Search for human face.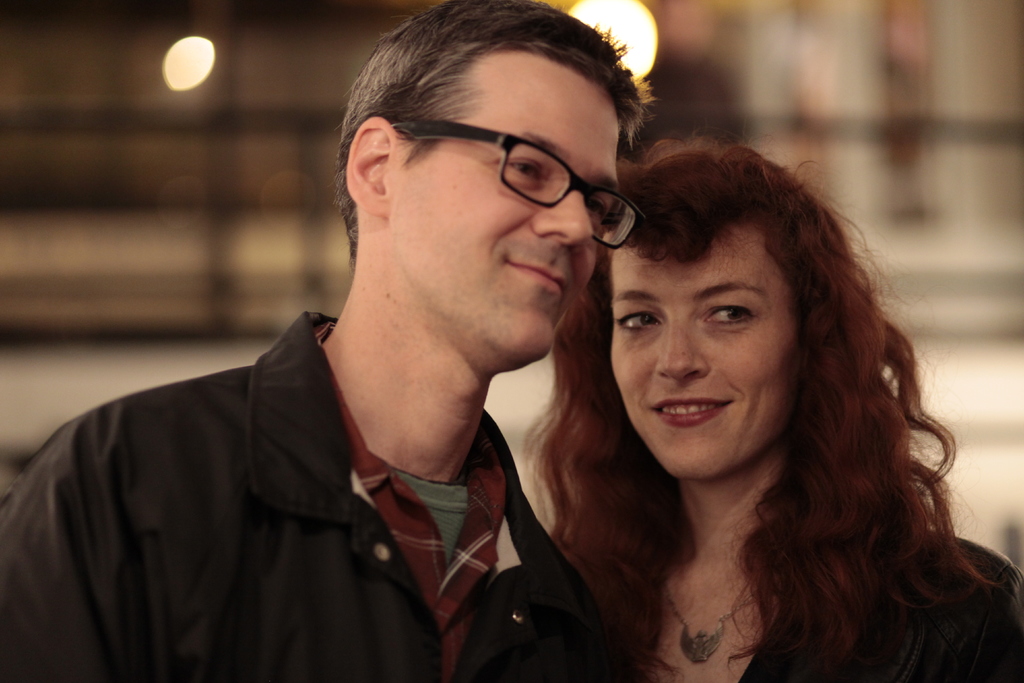
Found at Rect(607, 222, 796, 473).
